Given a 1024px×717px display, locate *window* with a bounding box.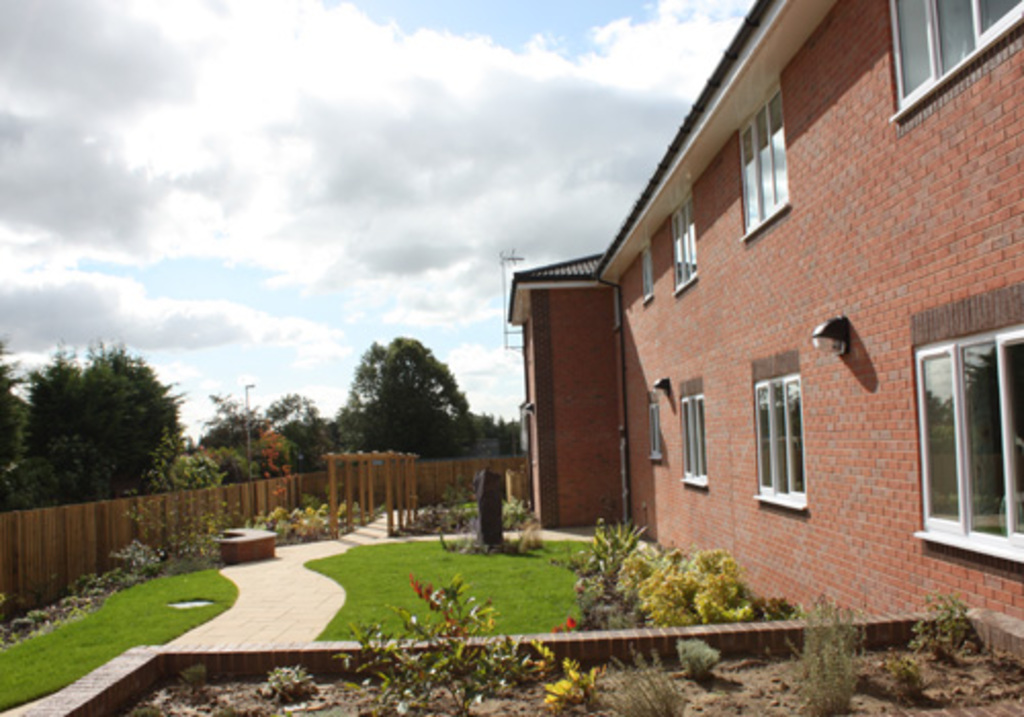
Located: bbox=(633, 240, 655, 307).
